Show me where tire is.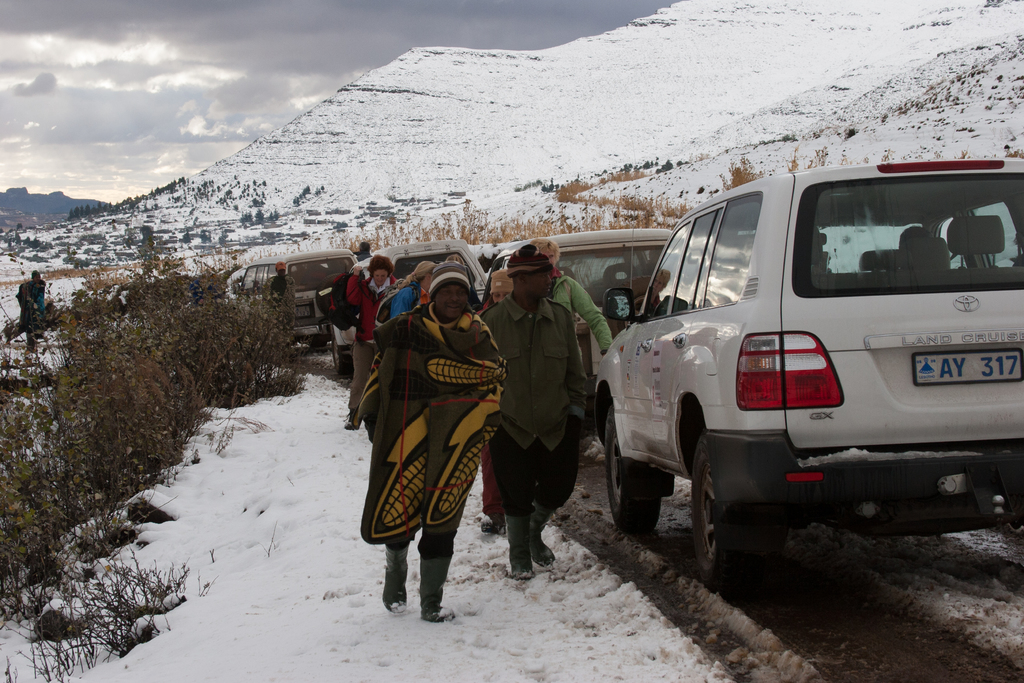
tire is at region(330, 325, 357, 384).
